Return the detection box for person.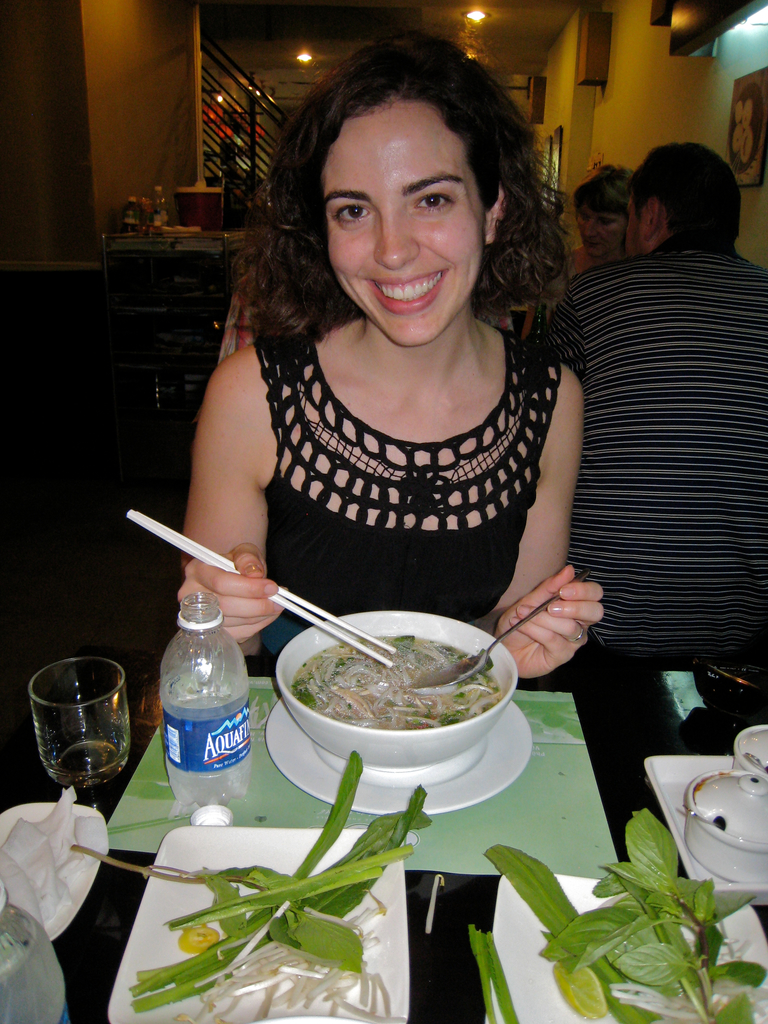
detection(534, 140, 767, 652).
